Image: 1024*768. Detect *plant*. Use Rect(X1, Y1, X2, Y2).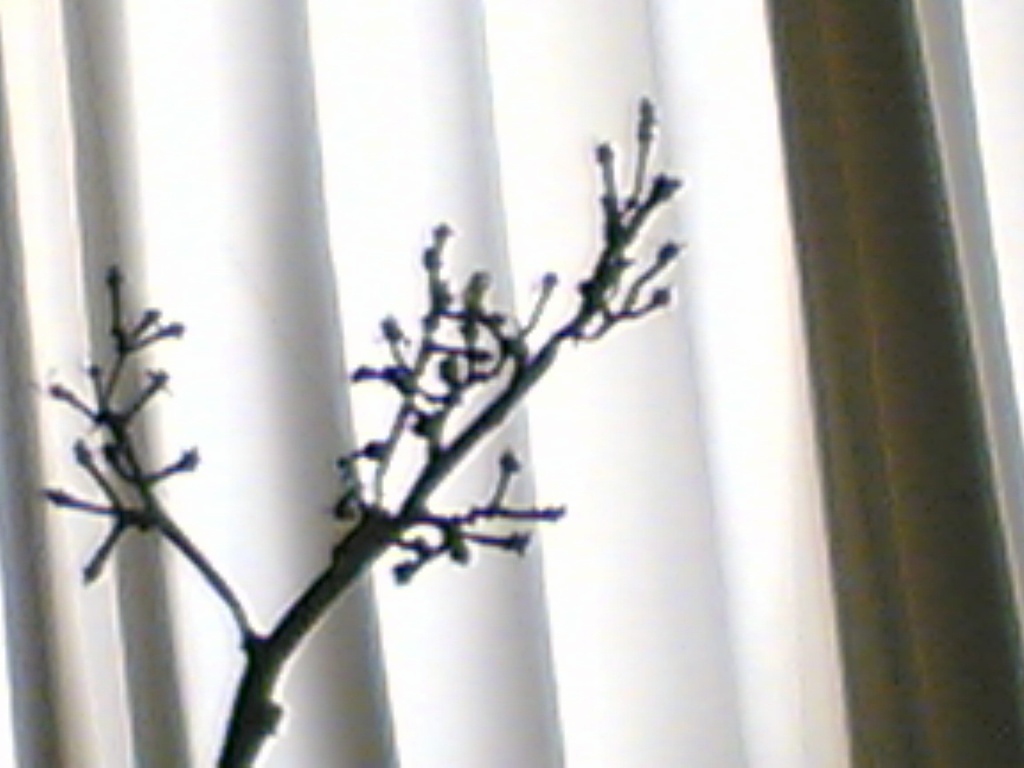
Rect(32, 94, 683, 767).
